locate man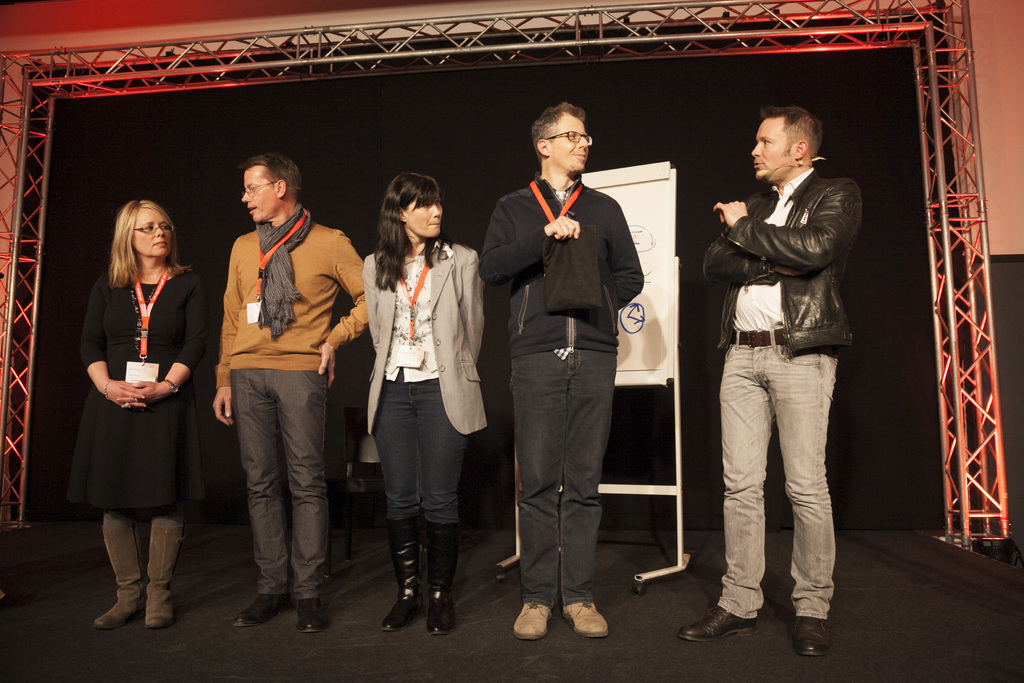
crop(696, 115, 882, 614)
